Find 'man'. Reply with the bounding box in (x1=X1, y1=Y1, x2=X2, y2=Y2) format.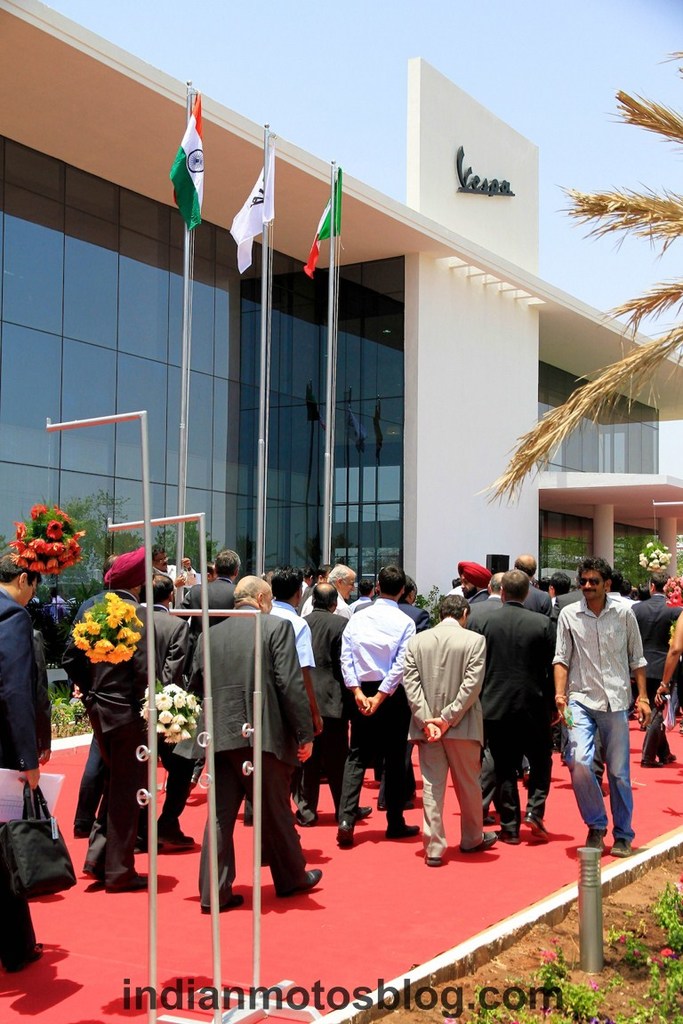
(x1=260, y1=574, x2=318, y2=870).
